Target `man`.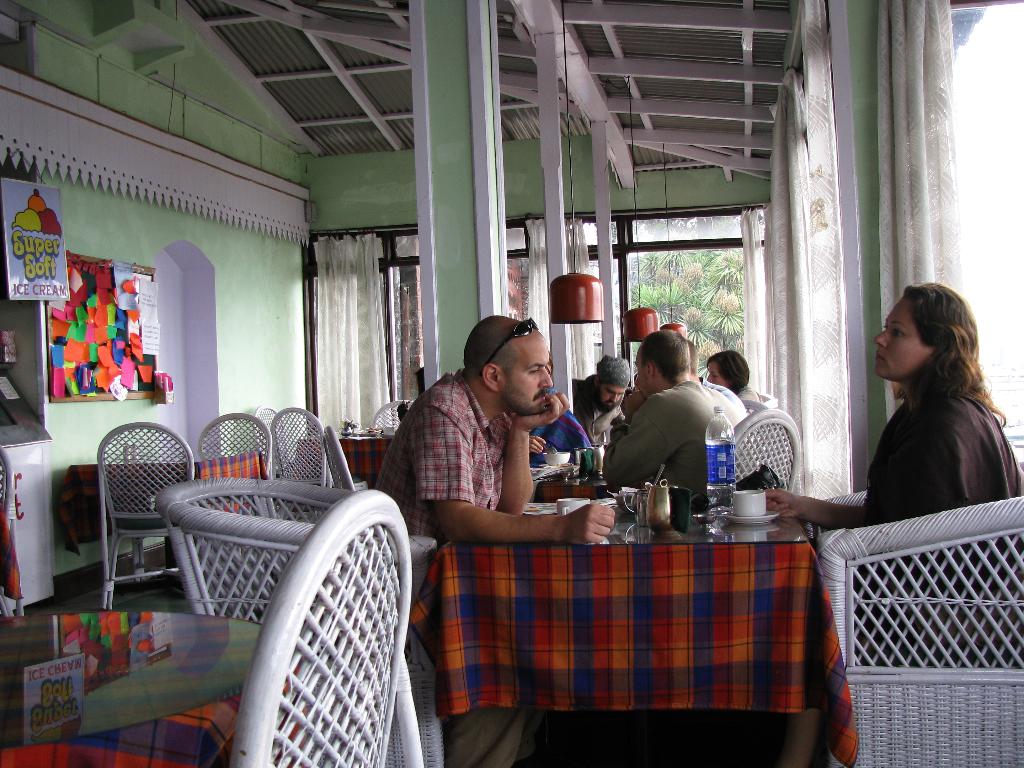
Target region: [573, 352, 634, 450].
